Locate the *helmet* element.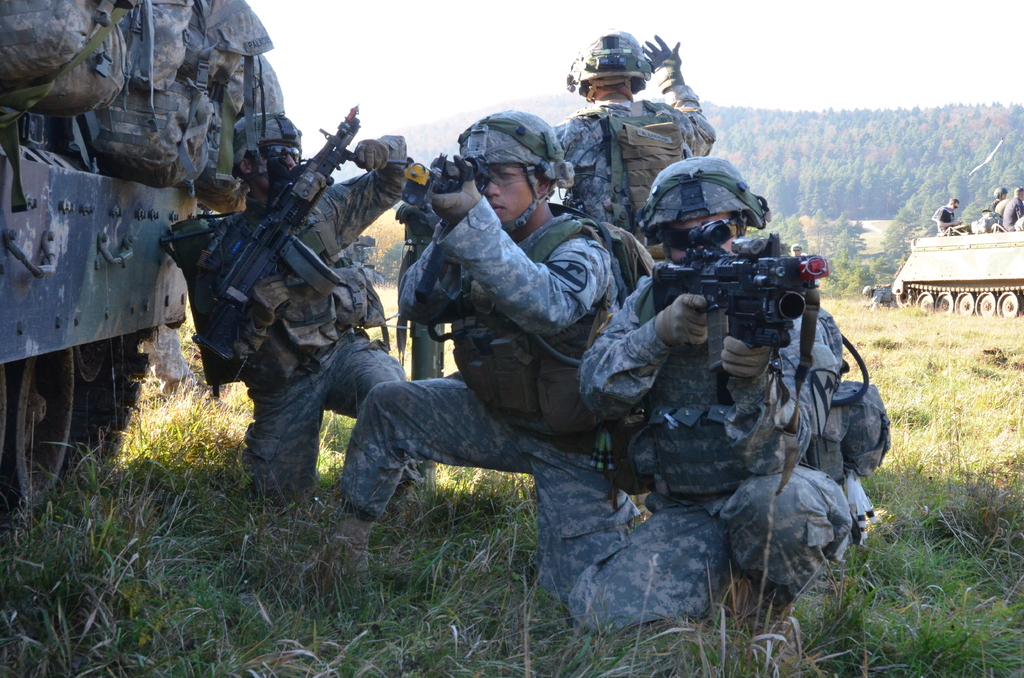
Element bbox: 618, 155, 775, 247.
